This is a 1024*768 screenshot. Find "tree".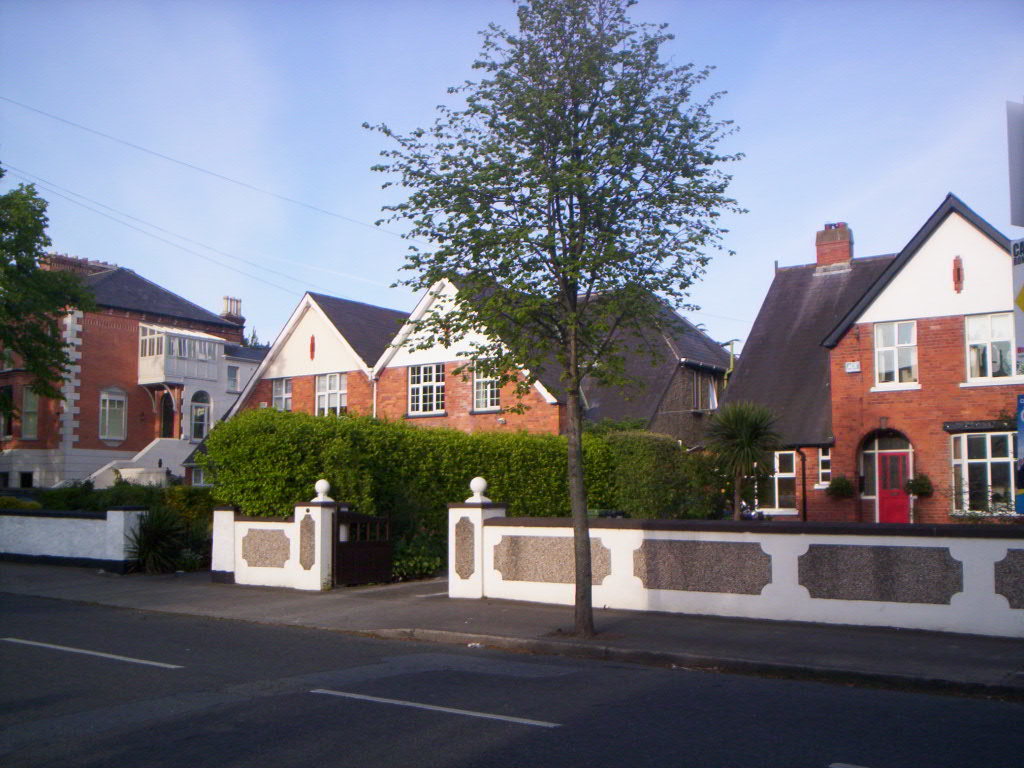
Bounding box: 361, 0, 746, 634.
